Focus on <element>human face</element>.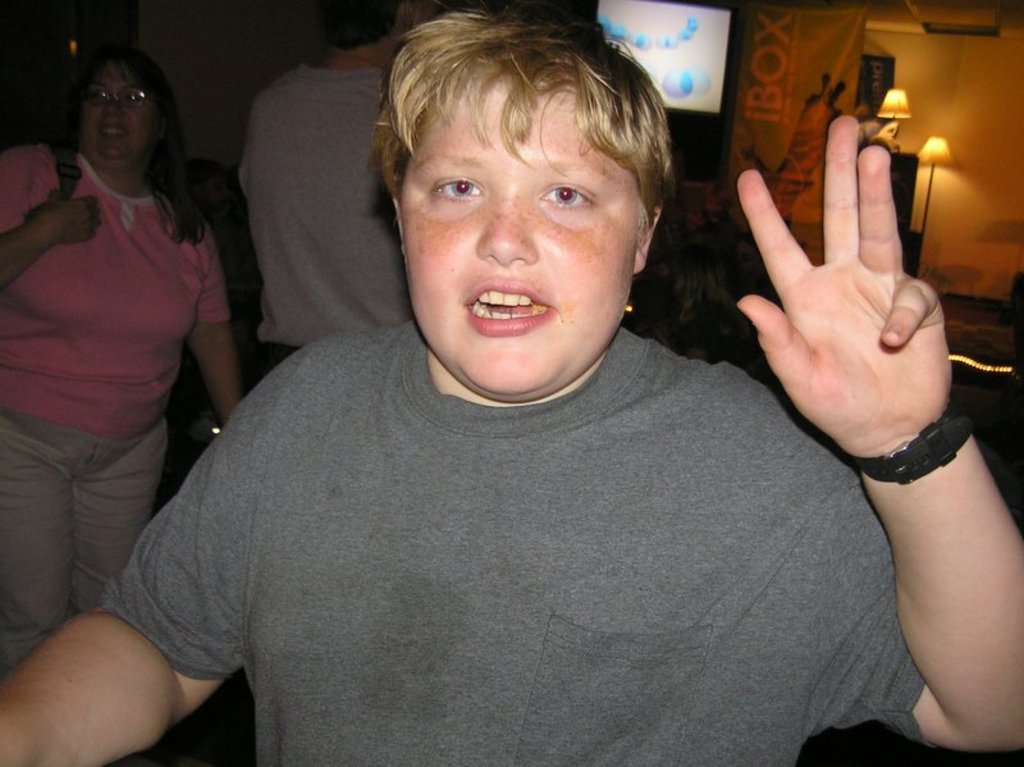
Focused at {"left": 83, "top": 54, "right": 154, "bottom": 166}.
